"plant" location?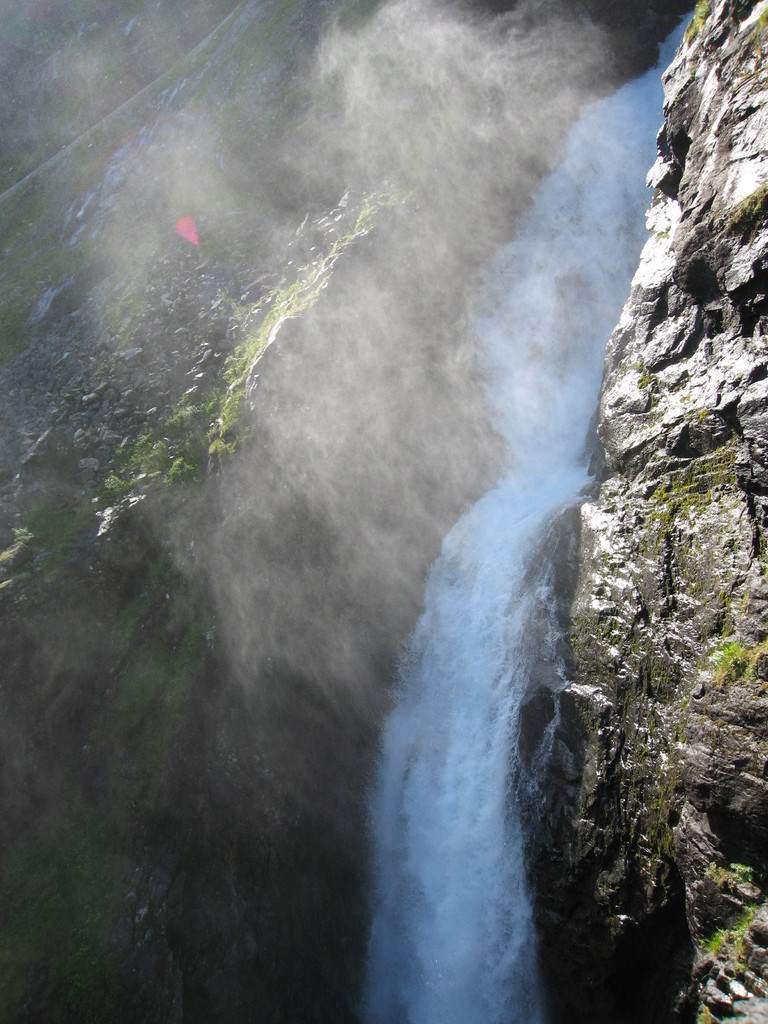
721 844 767 890
